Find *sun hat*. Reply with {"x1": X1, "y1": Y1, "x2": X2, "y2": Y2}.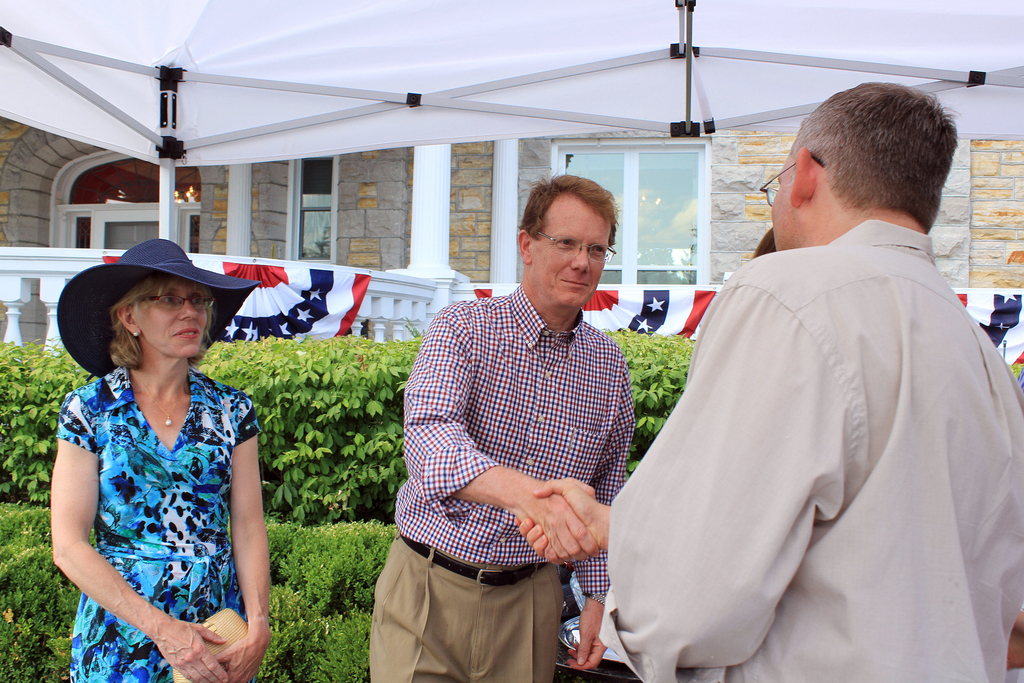
{"x1": 53, "y1": 239, "x2": 263, "y2": 374}.
